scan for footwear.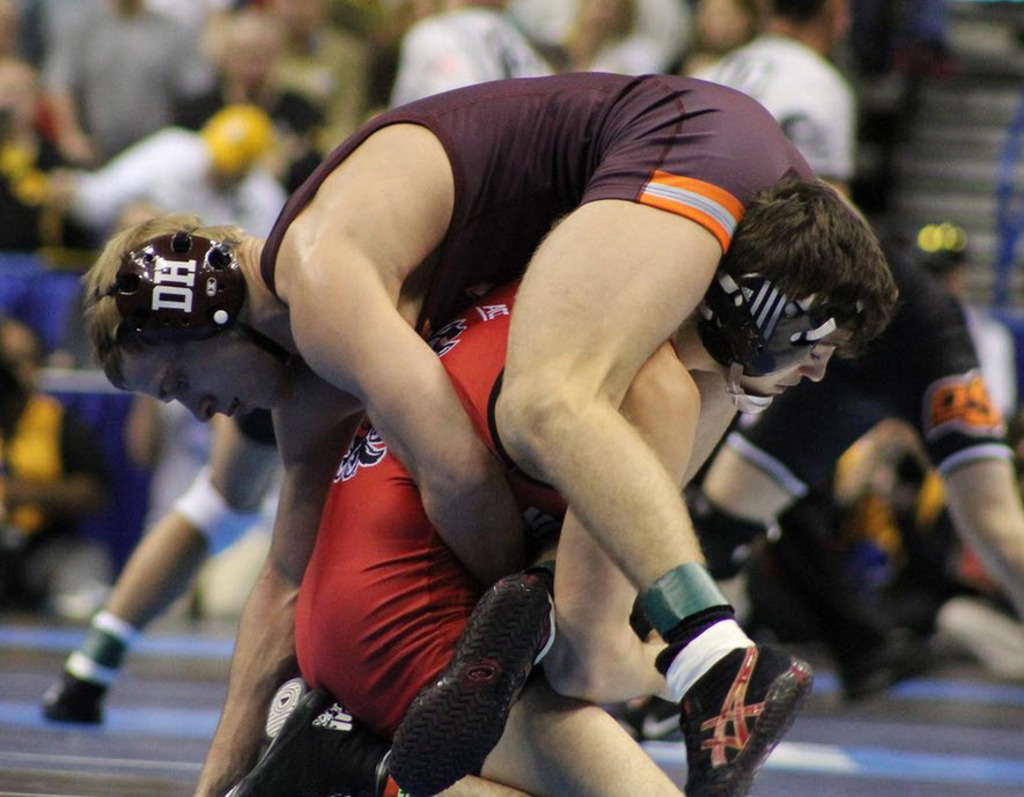
Scan result: bbox(34, 670, 112, 728).
